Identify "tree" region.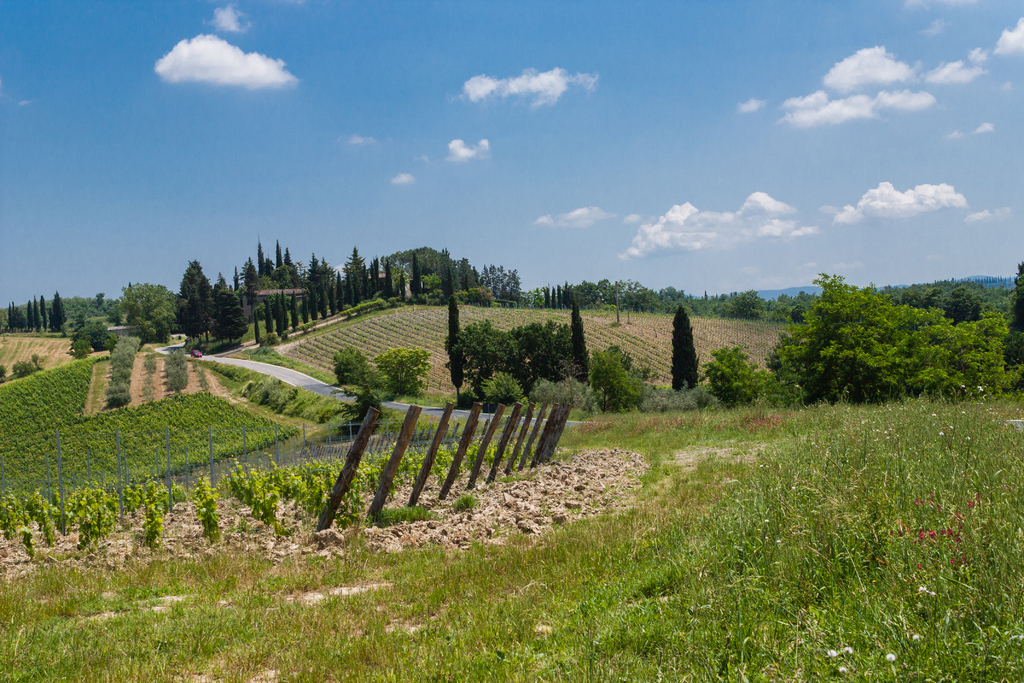
Region: box(182, 255, 212, 349).
